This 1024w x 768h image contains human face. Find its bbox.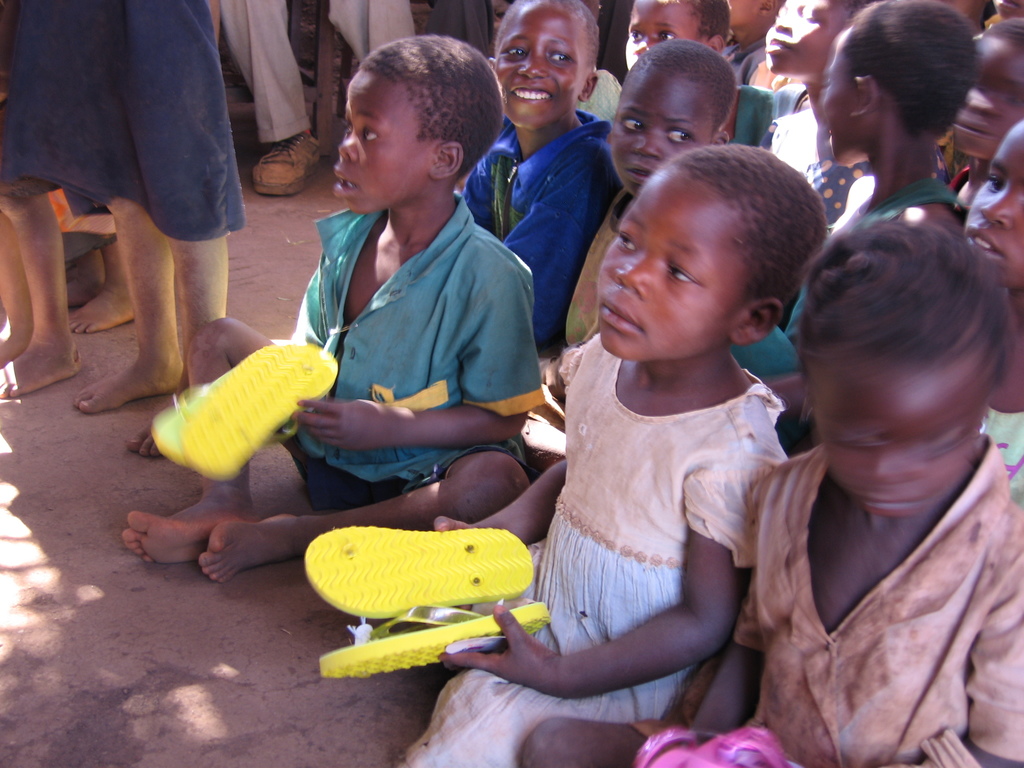
(x1=965, y1=122, x2=1023, y2=289).
